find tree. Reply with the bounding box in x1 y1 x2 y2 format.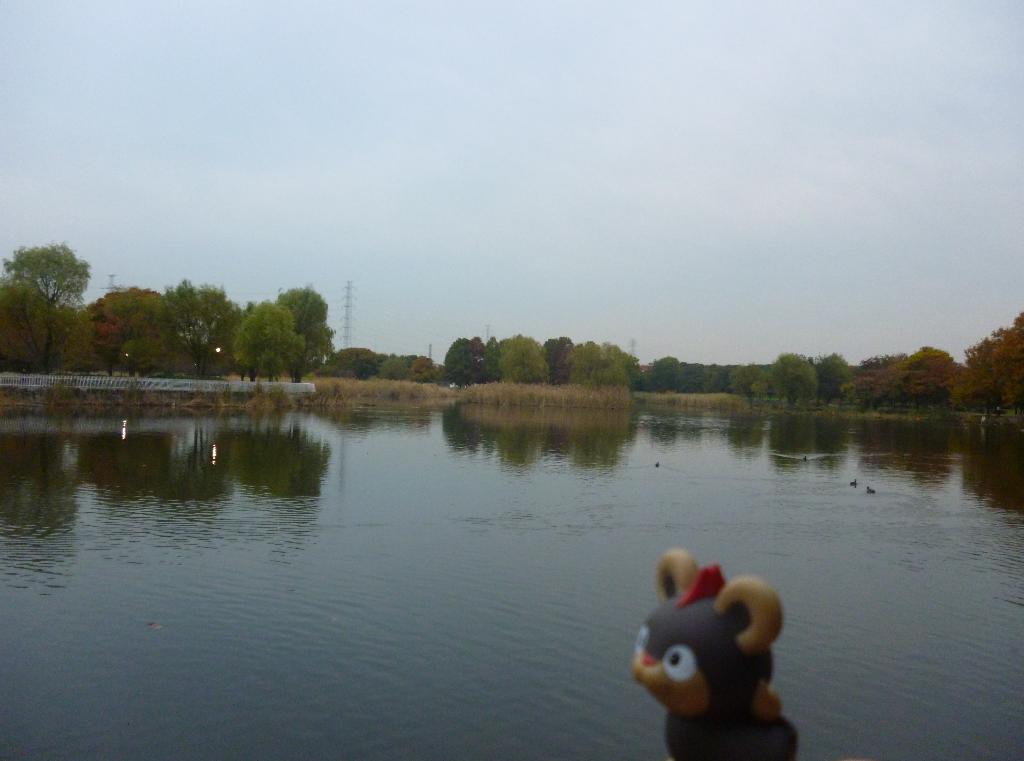
88 287 168 390.
